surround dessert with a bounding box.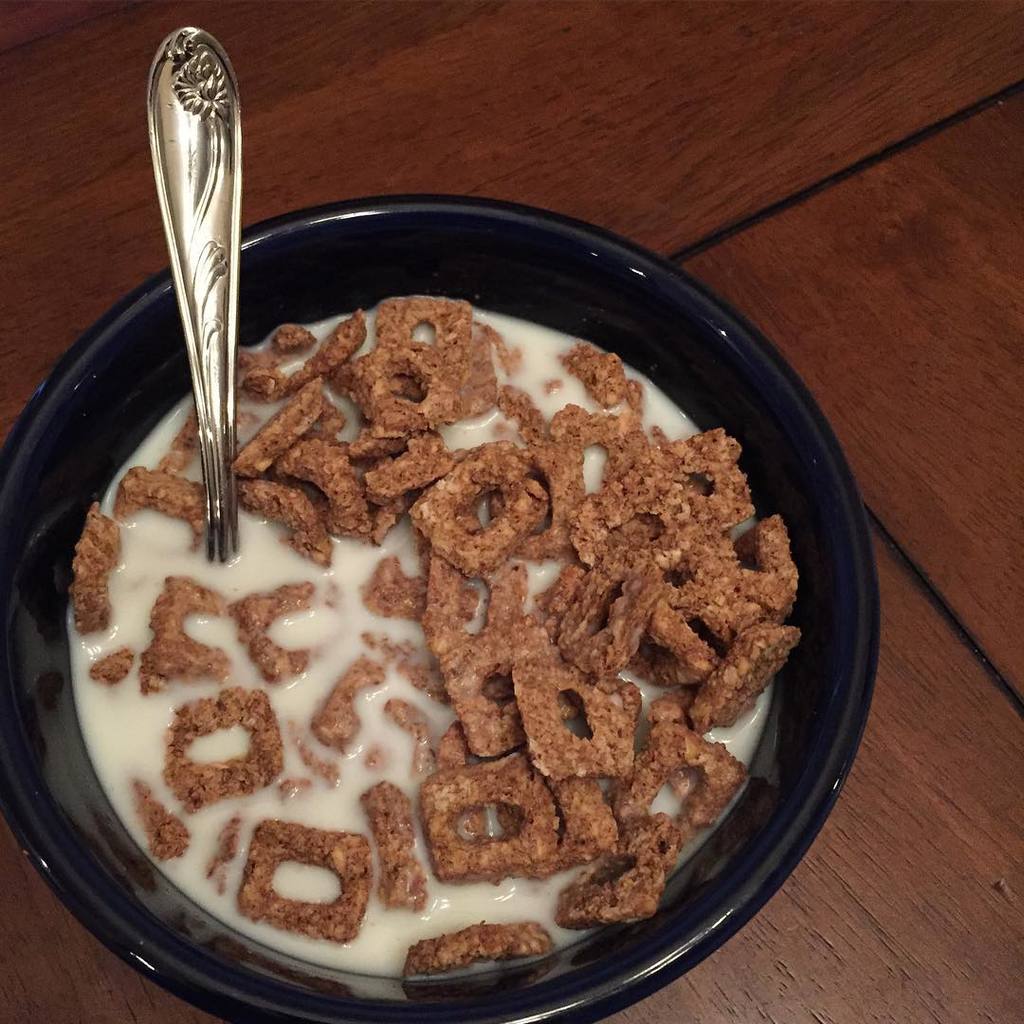
left=69, top=500, right=125, bottom=631.
